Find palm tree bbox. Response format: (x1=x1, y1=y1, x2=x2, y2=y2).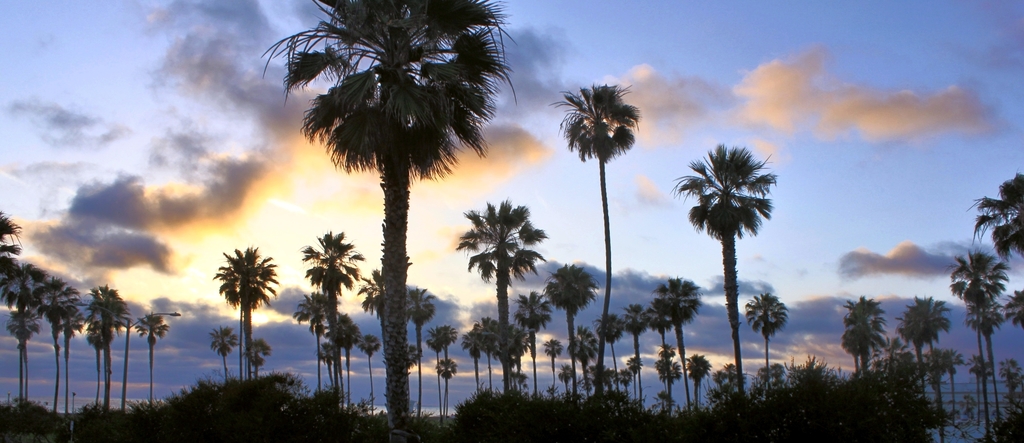
(x1=0, y1=211, x2=22, y2=290).
